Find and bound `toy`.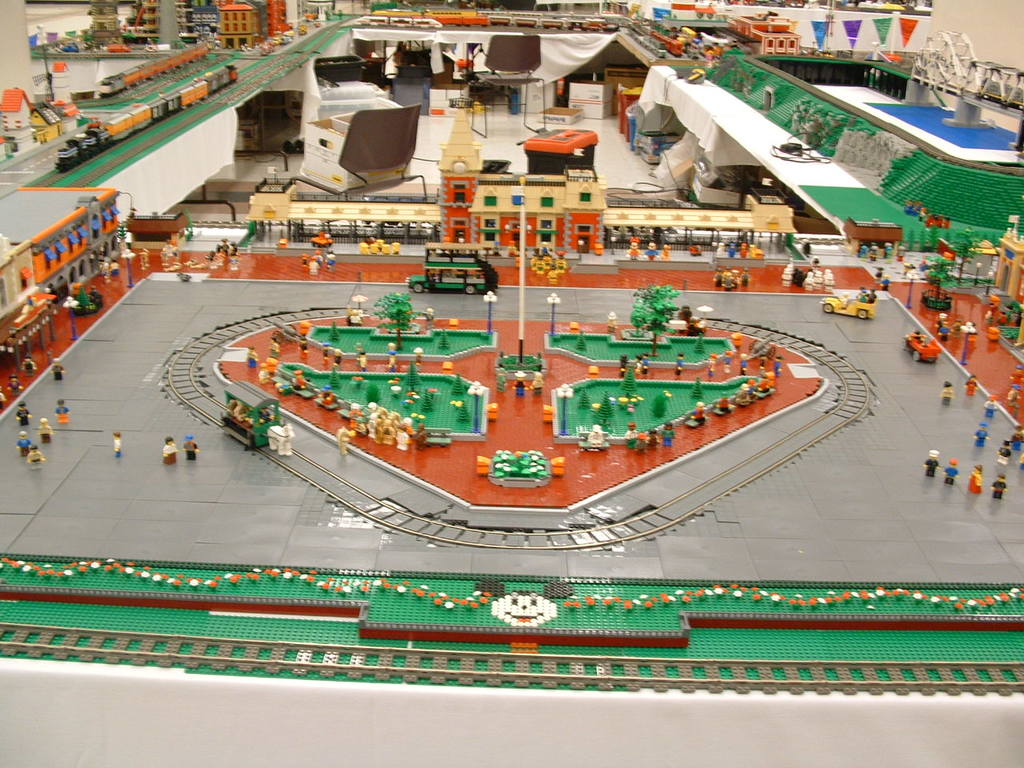
Bound: crop(775, 354, 781, 383).
